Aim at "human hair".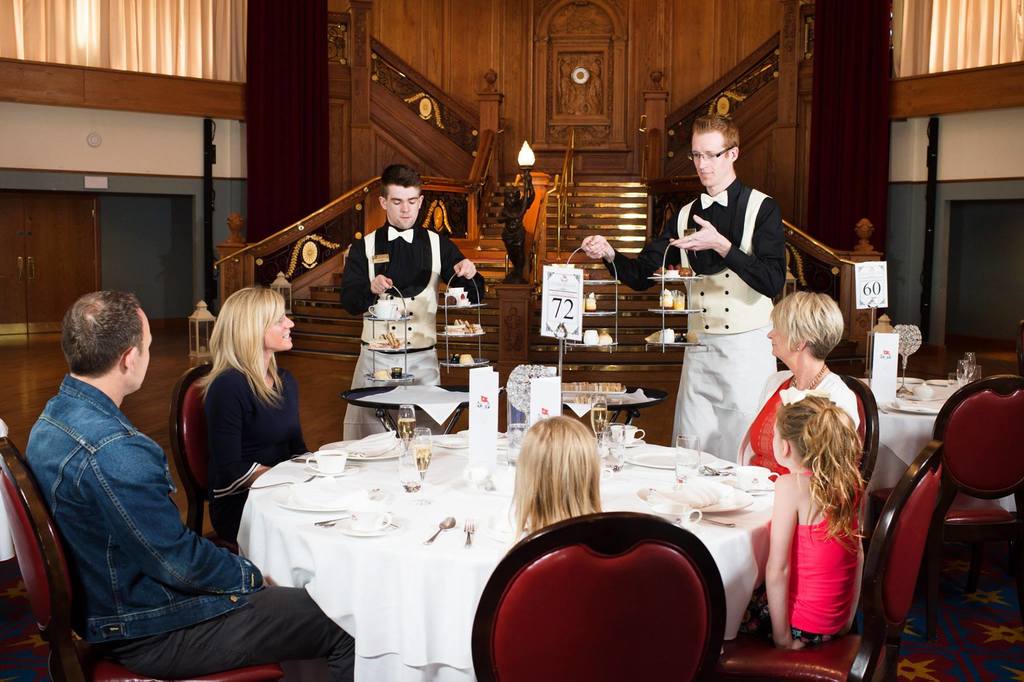
Aimed at left=378, top=163, right=422, bottom=204.
